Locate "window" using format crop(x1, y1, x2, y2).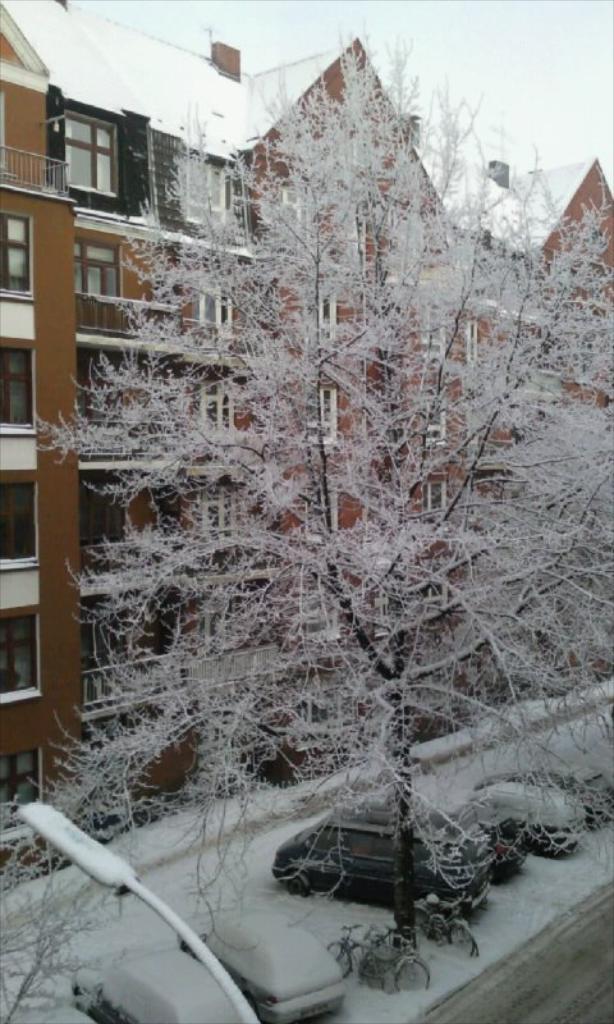
crop(0, 607, 41, 710).
